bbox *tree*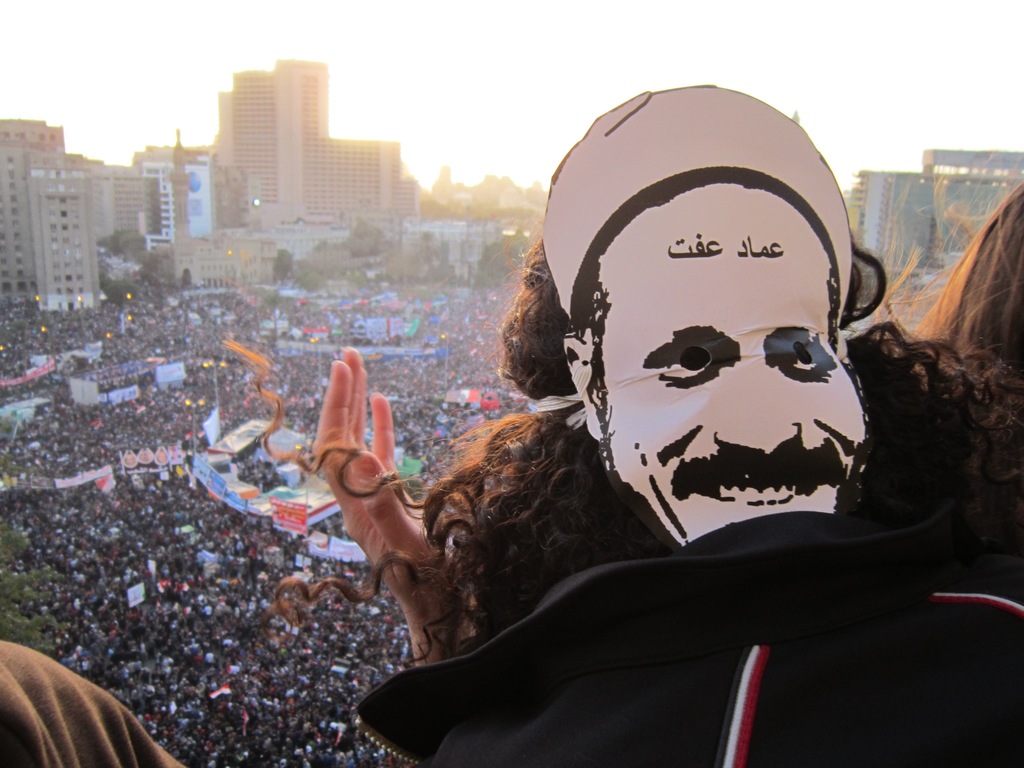
x1=260, y1=246, x2=289, y2=292
